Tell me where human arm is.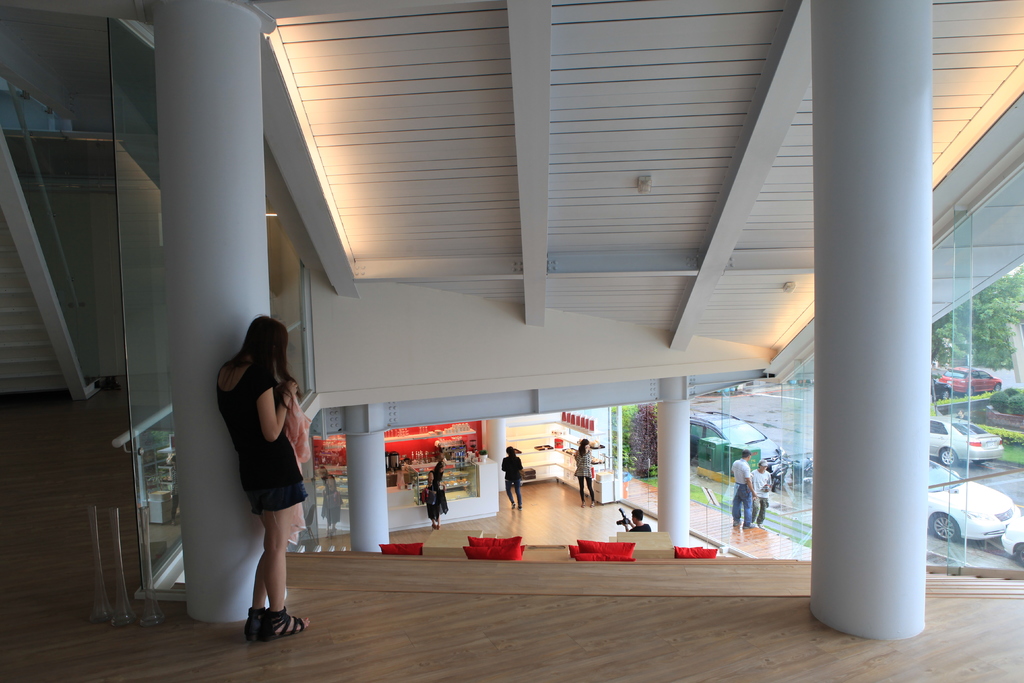
human arm is at Rect(426, 470, 436, 489).
